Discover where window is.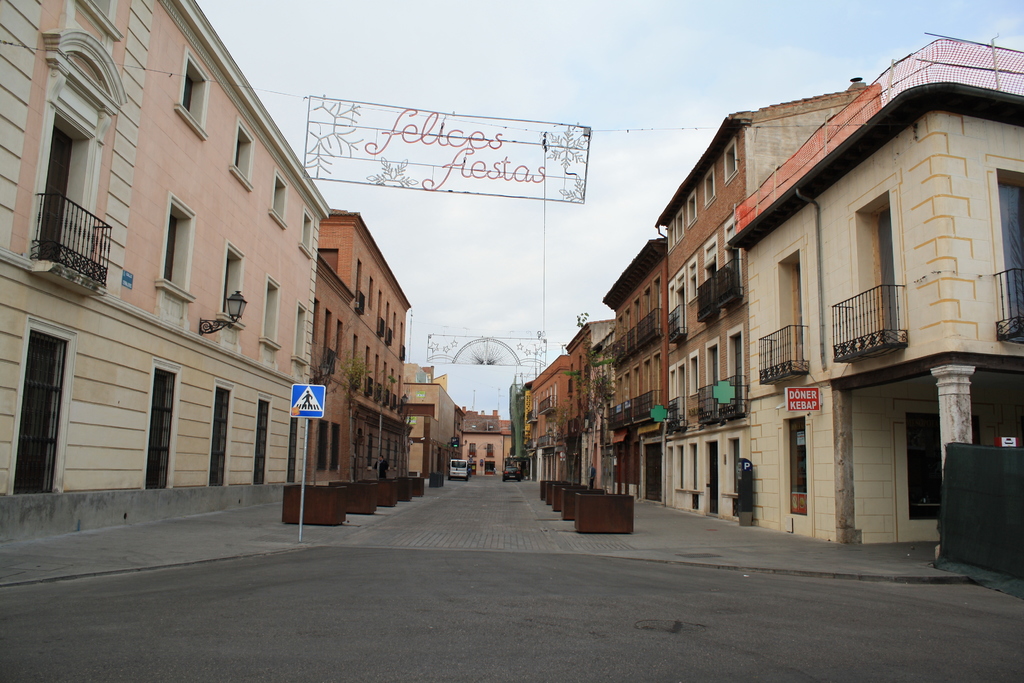
Discovered at (868, 204, 899, 338).
